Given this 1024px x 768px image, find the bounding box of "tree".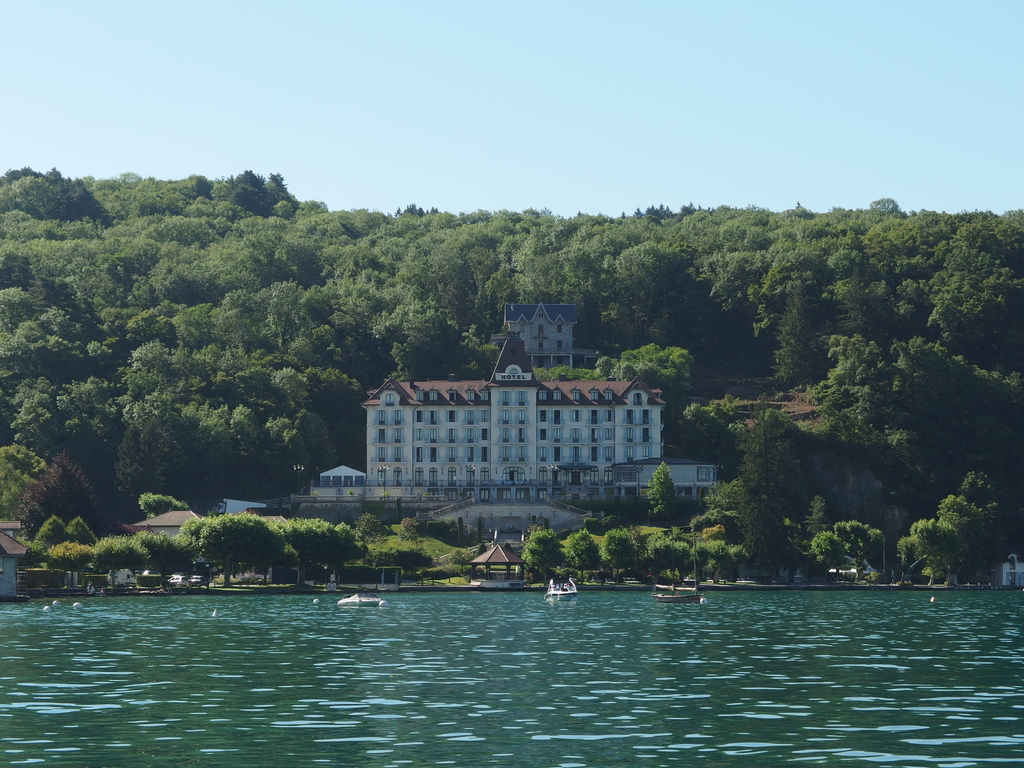
rect(516, 525, 568, 589).
